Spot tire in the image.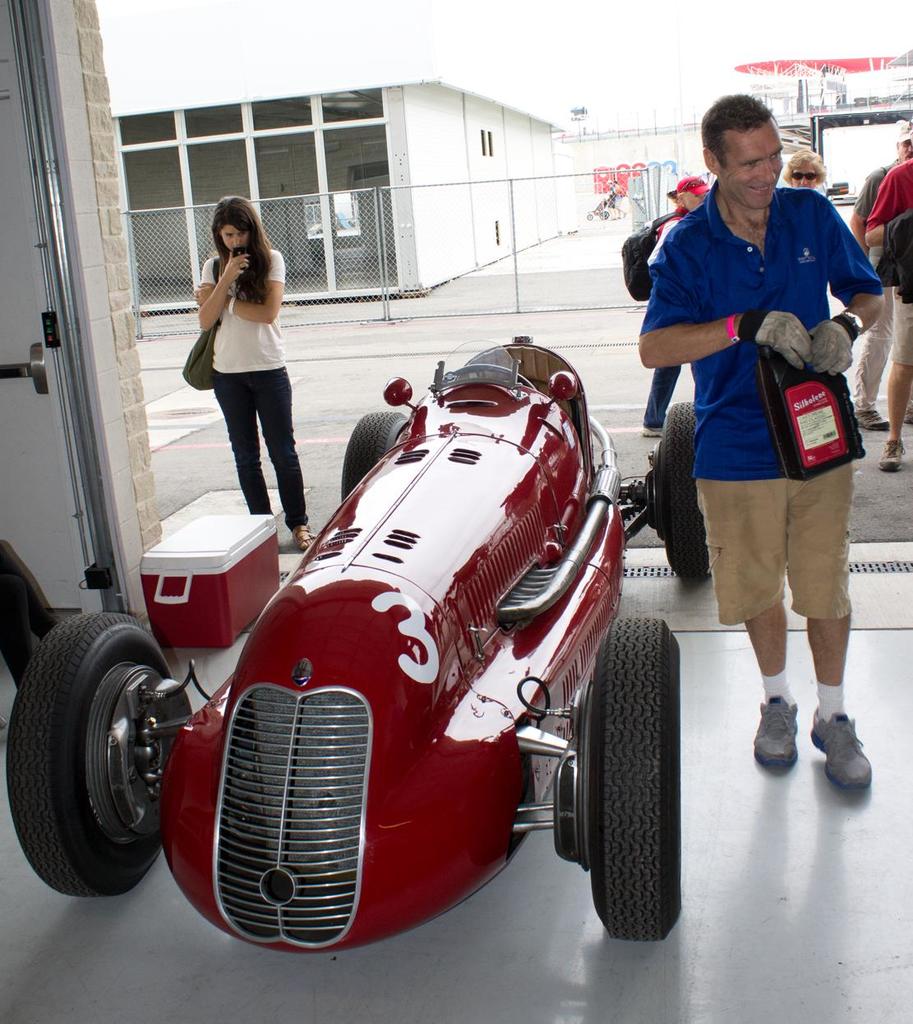
tire found at Rect(339, 409, 410, 499).
